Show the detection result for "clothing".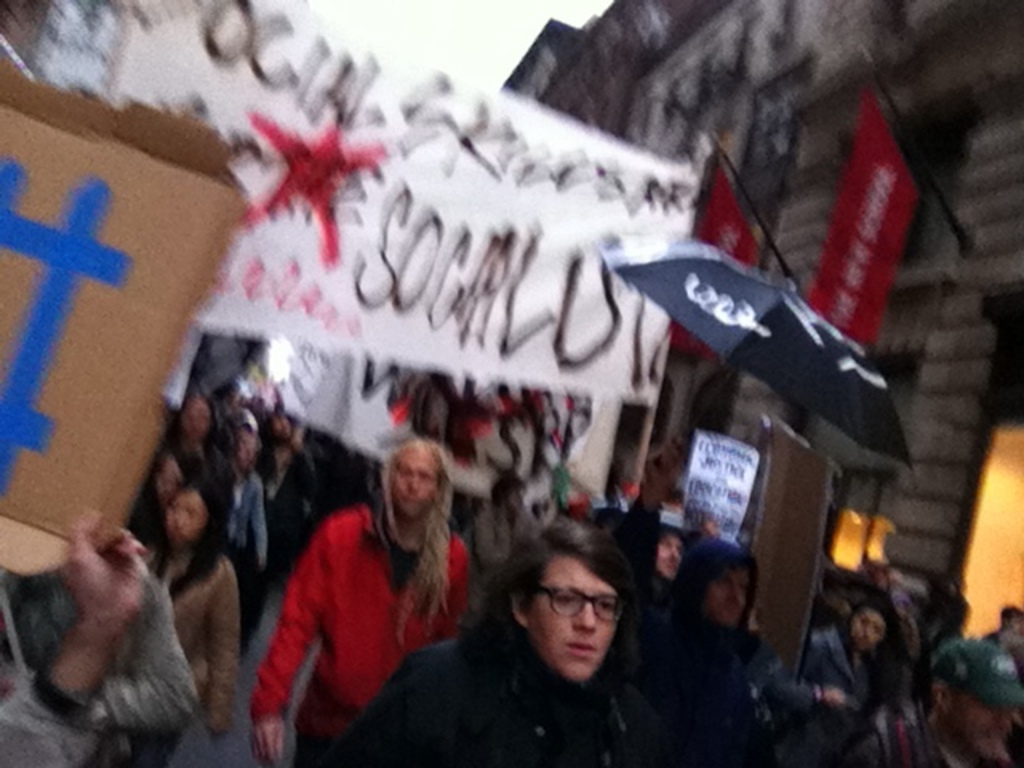
162,546,242,728.
